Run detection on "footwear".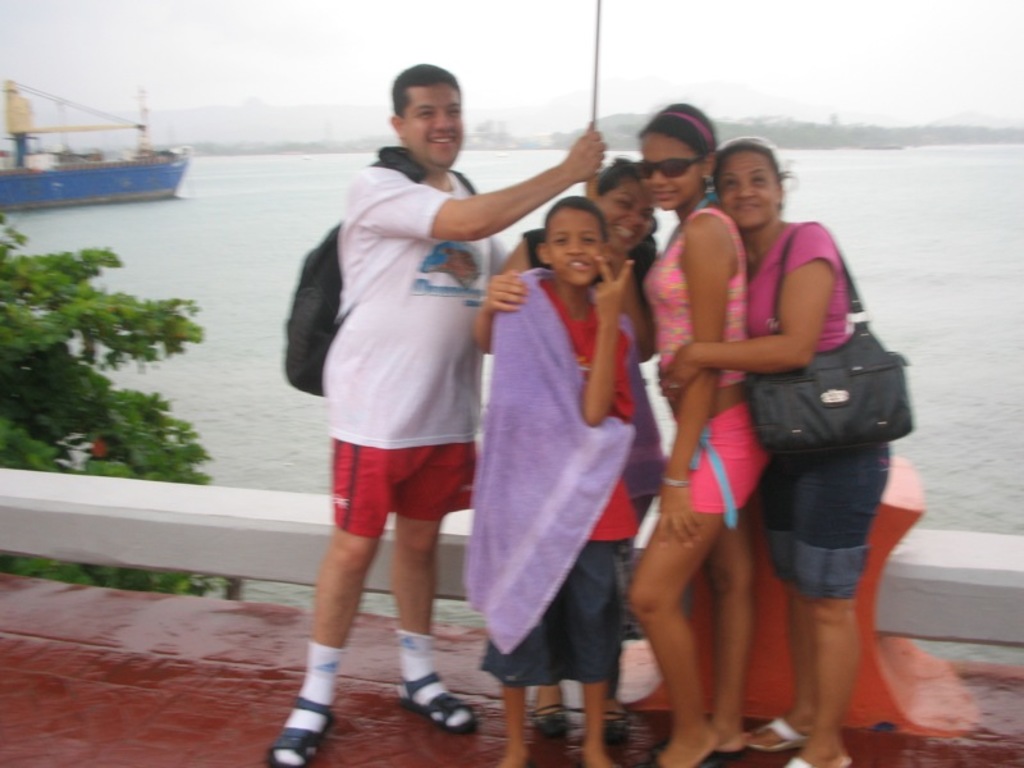
Result: bbox=[780, 749, 855, 767].
